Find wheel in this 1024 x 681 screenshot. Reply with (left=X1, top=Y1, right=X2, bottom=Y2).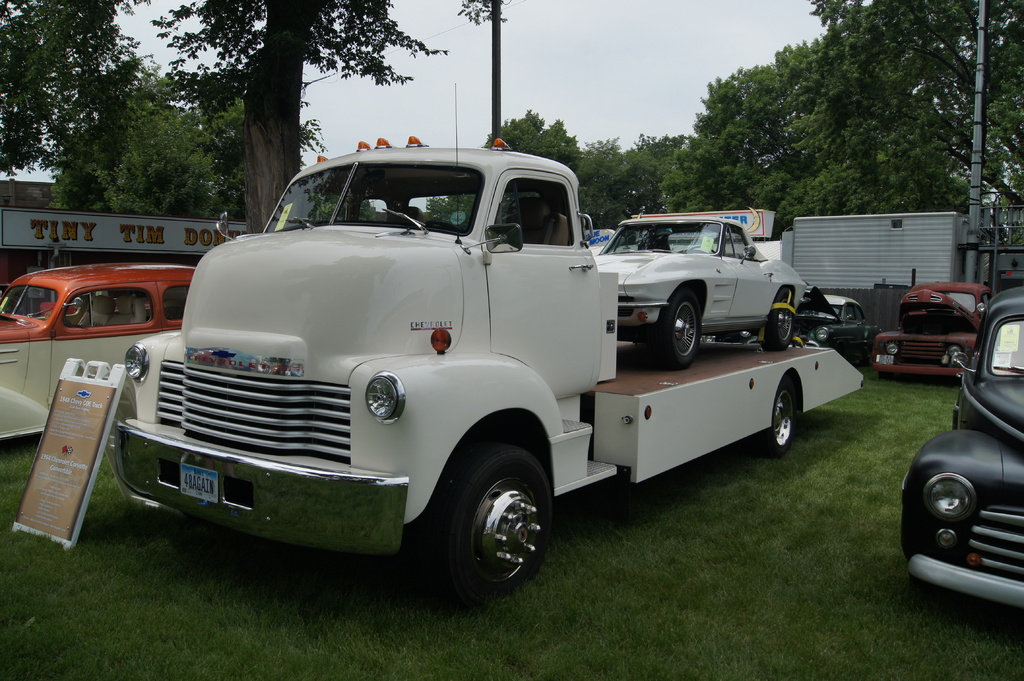
(left=431, top=456, right=559, bottom=597).
